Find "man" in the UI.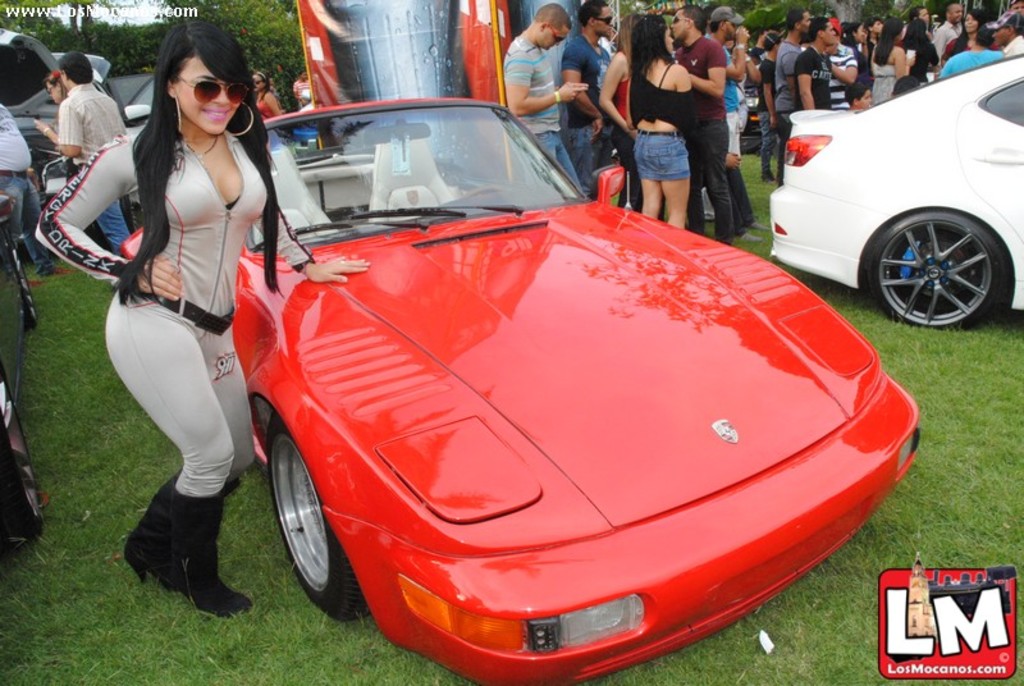
UI element at 826/17/854/105.
